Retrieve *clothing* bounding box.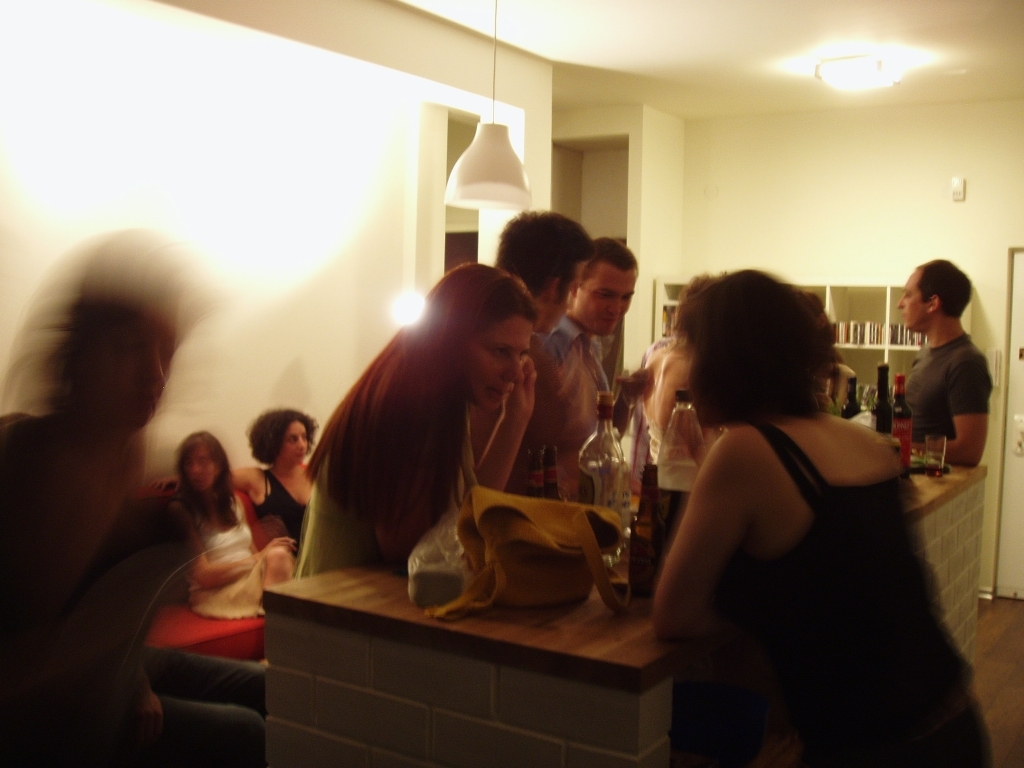
Bounding box: bbox=[528, 313, 629, 515].
